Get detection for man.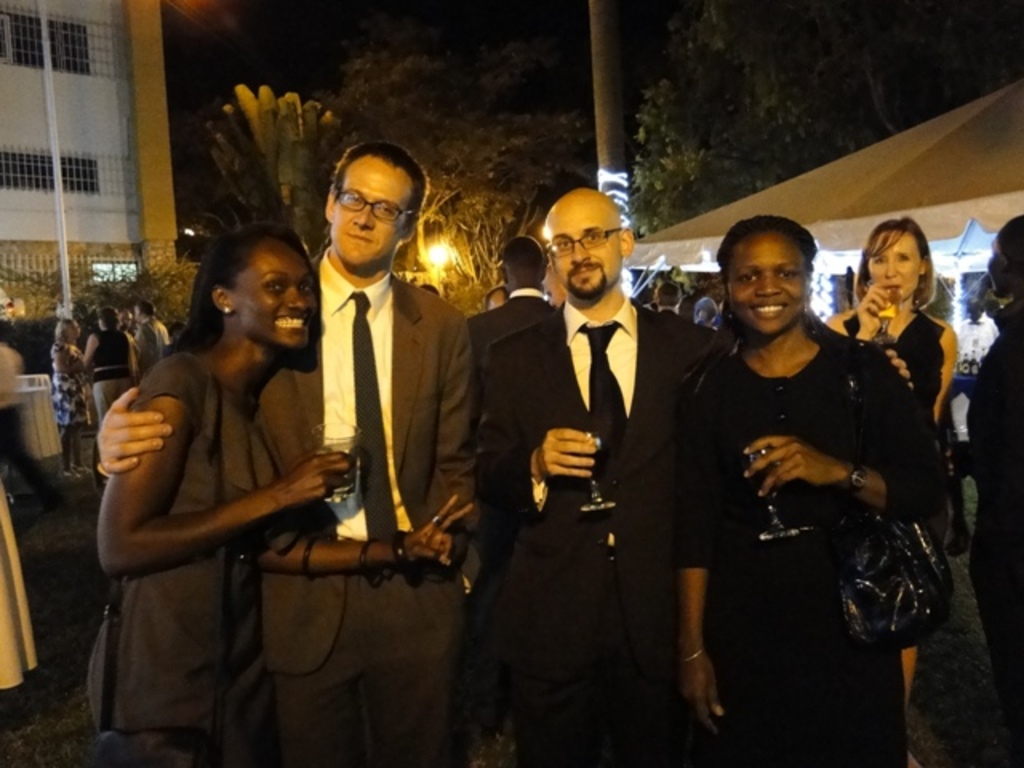
Detection: x1=133, y1=298, x2=171, y2=381.
